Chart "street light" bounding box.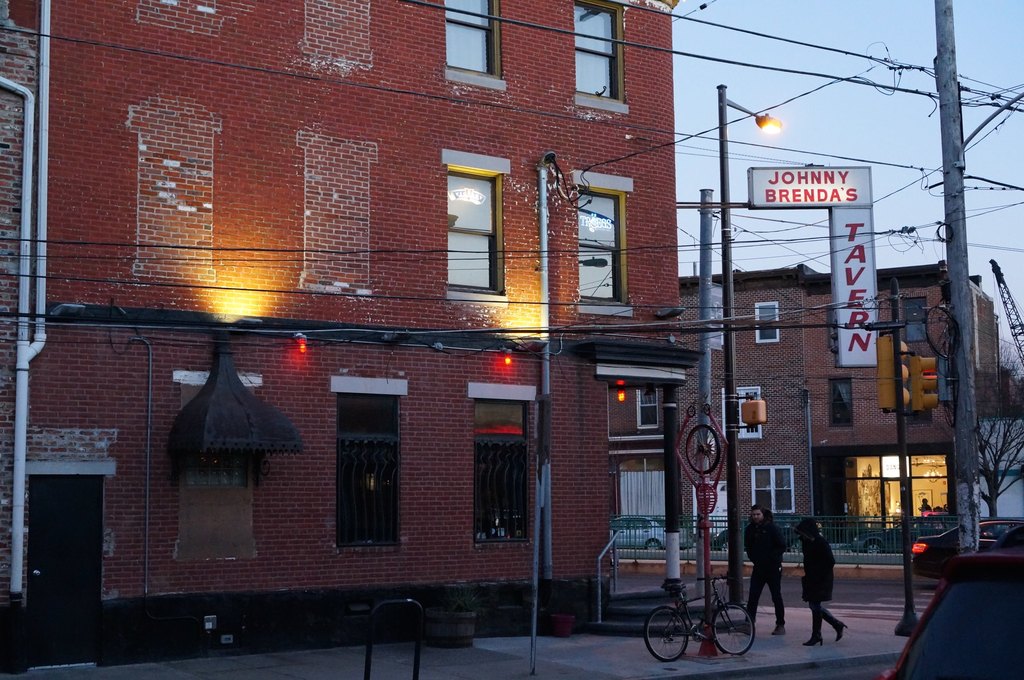
Charted: <region>728, 84, 783, 601</region>.
